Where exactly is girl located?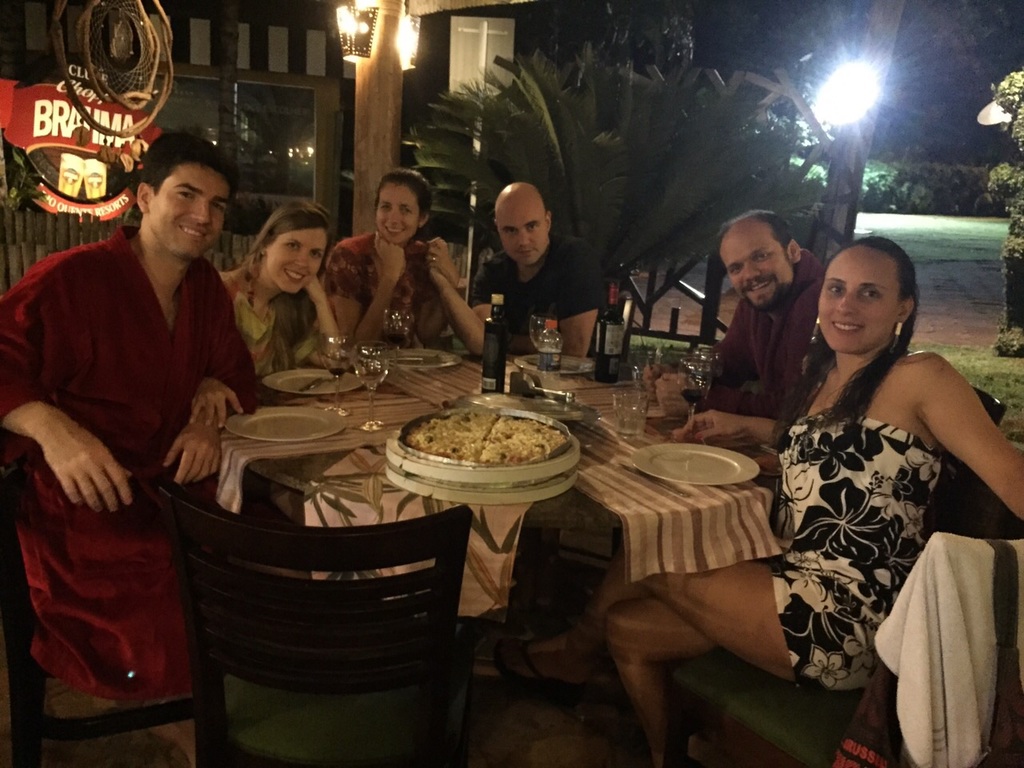
Its bounding box is bbox=[604, 238, 1023, 766].
